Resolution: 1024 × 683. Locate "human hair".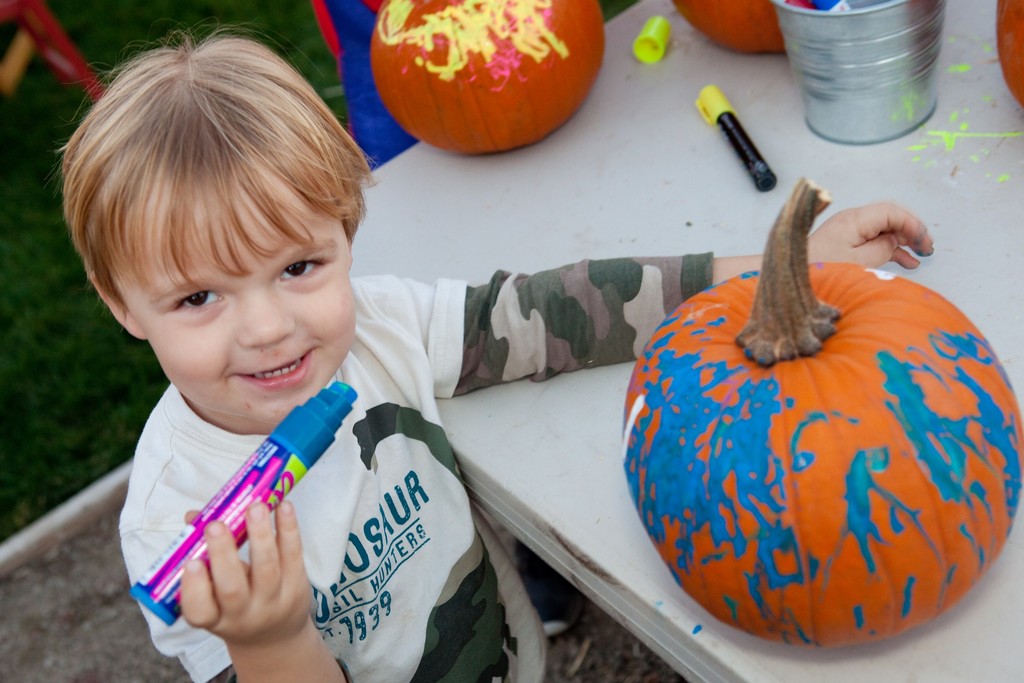
<region>48, 14, 391, 328</region>.
